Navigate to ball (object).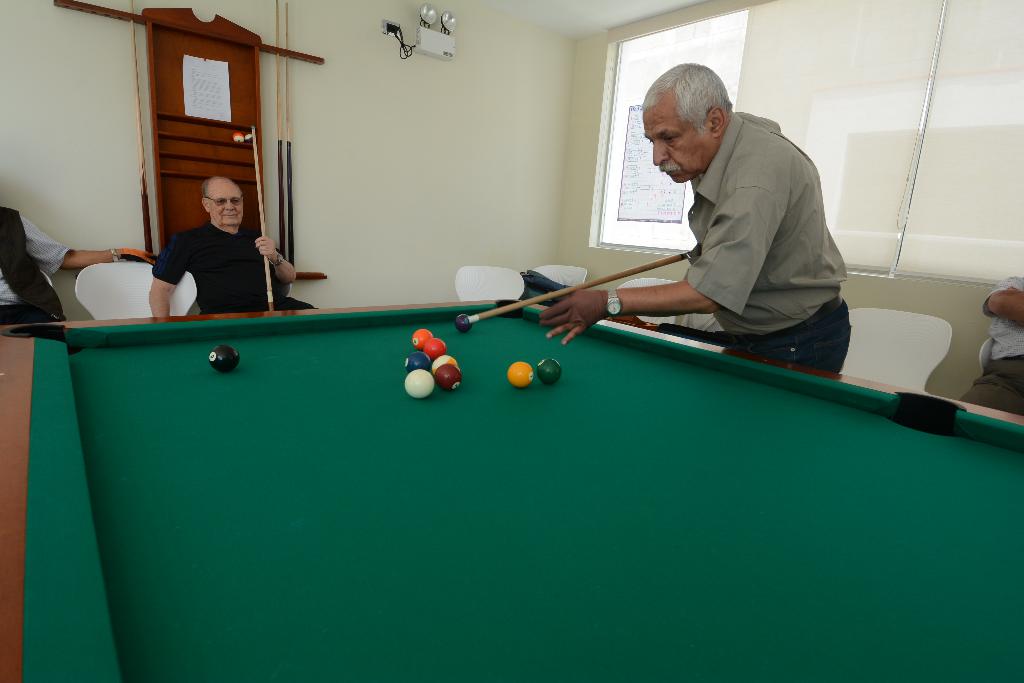
Navigation target: 404:368:437:399.
